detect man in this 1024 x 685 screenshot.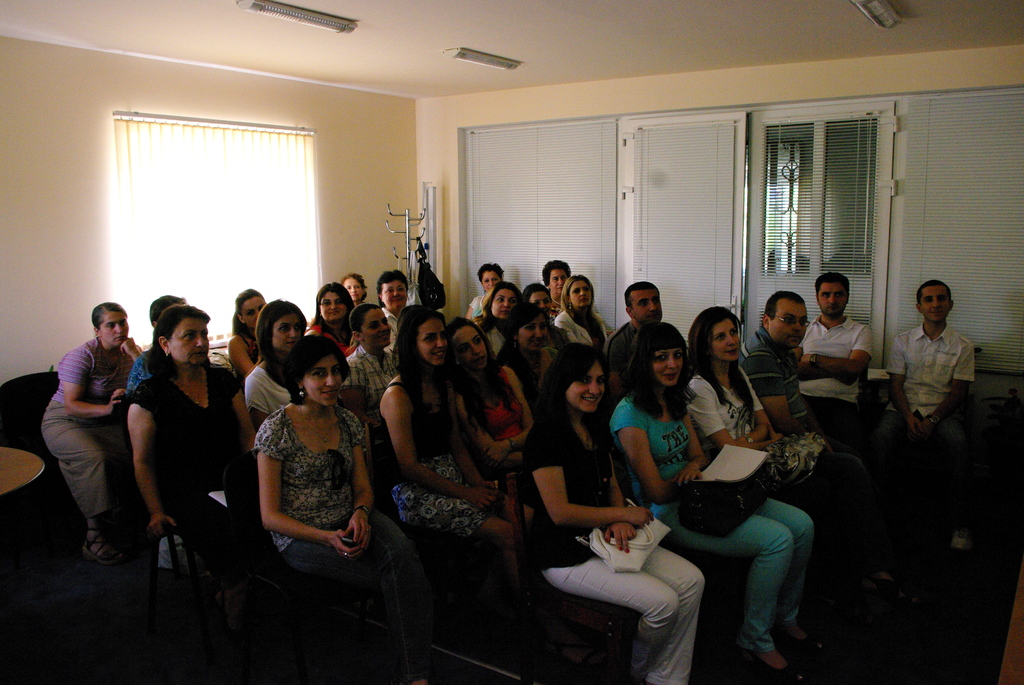
Detection: l=742, t=288, r=922, b=612.
